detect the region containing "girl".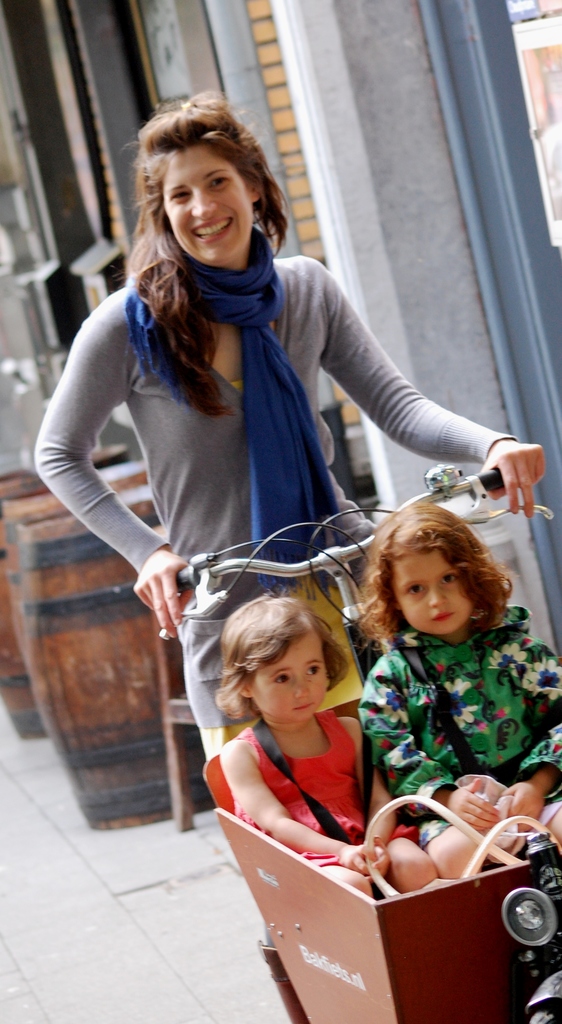
select_region(28, 92, 551, 1023).
